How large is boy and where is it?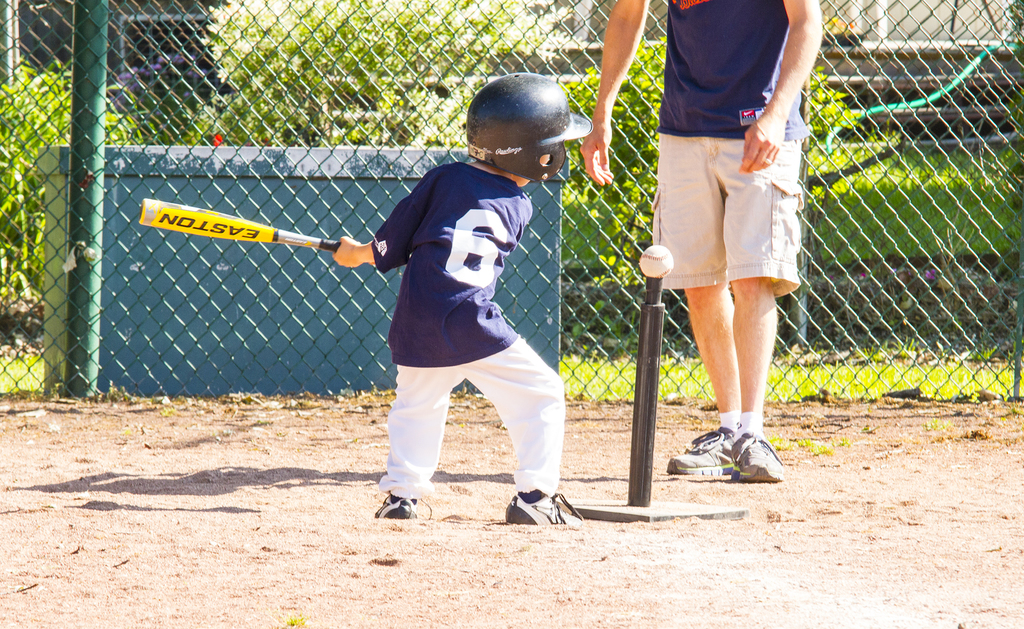
Bounding box: crop(326, 72, 600, 529).
